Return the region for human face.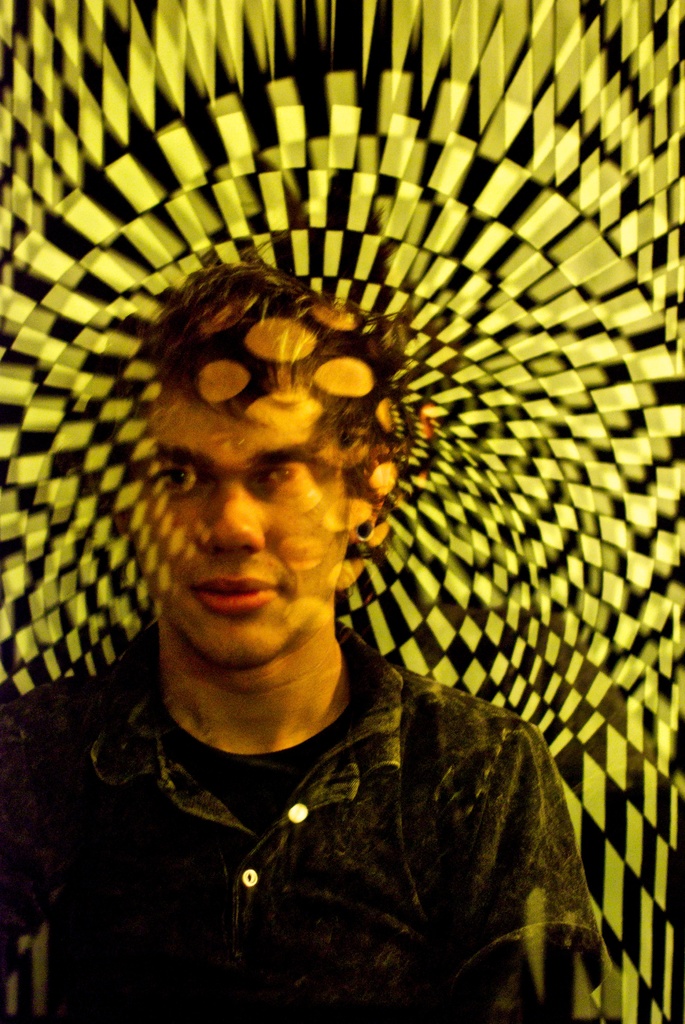
[111,388,354,662].
